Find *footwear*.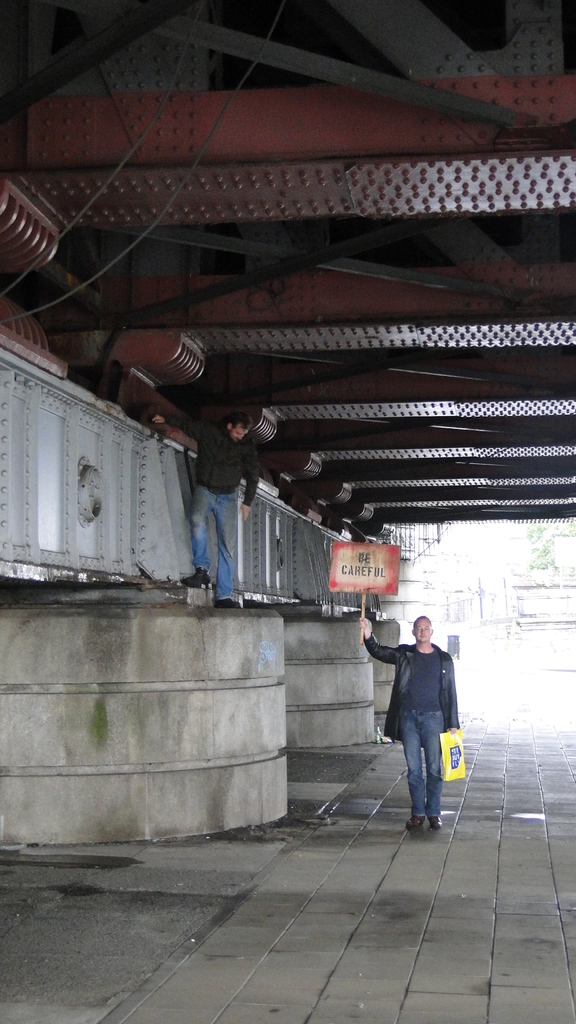
(x1=427, y1=813, x2=441, y2=832).
